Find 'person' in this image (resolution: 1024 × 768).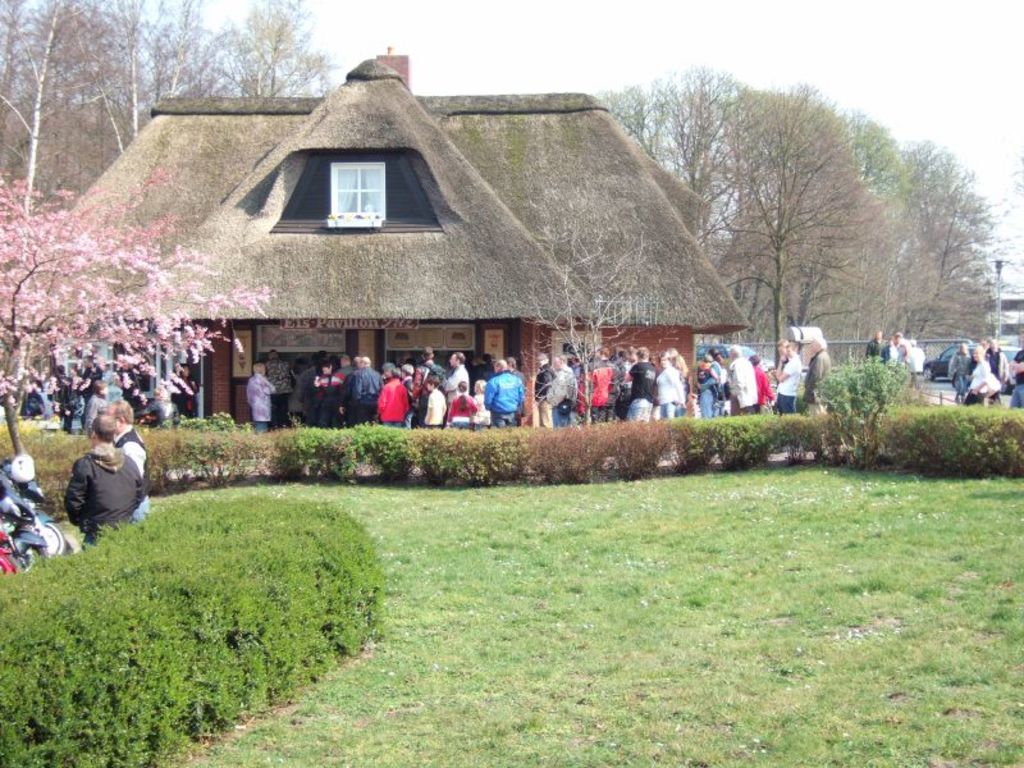
pyautogui.locateOnScreen(486, 361, 524, 428).
